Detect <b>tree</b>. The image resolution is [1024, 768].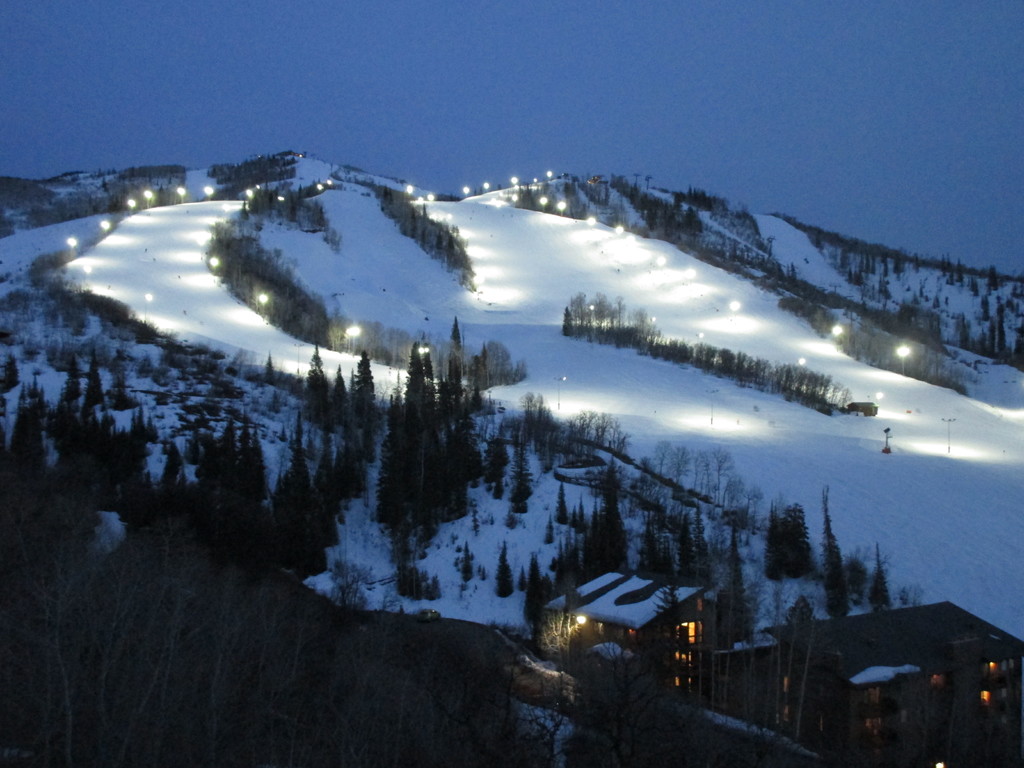
bbox=[297, 345, 337, 431].
